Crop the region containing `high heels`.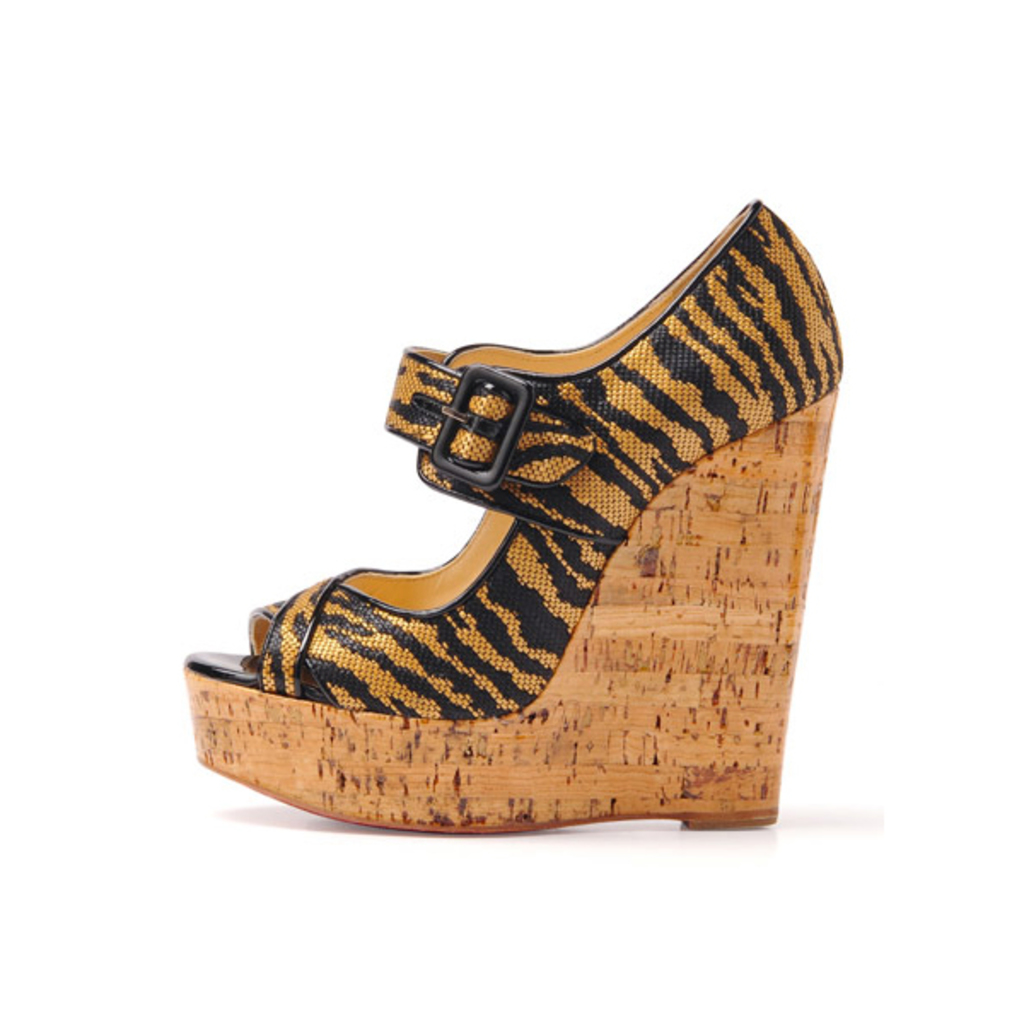
Crop region: <region>181, 200, 843, 835</region>.
